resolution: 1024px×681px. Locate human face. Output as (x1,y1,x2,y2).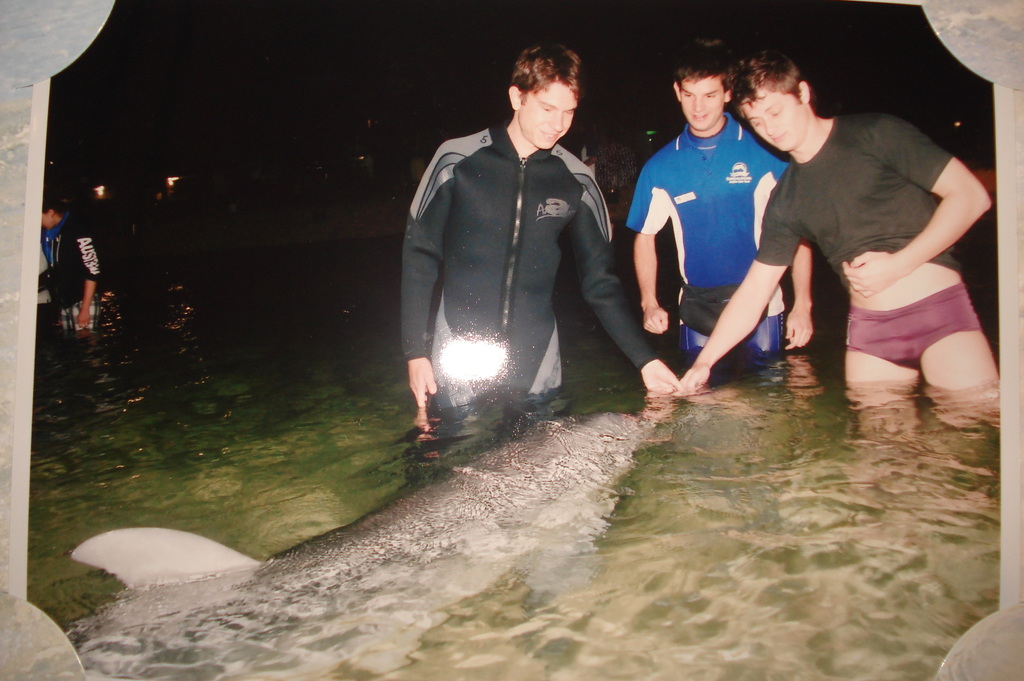
(680,78,719,131).
